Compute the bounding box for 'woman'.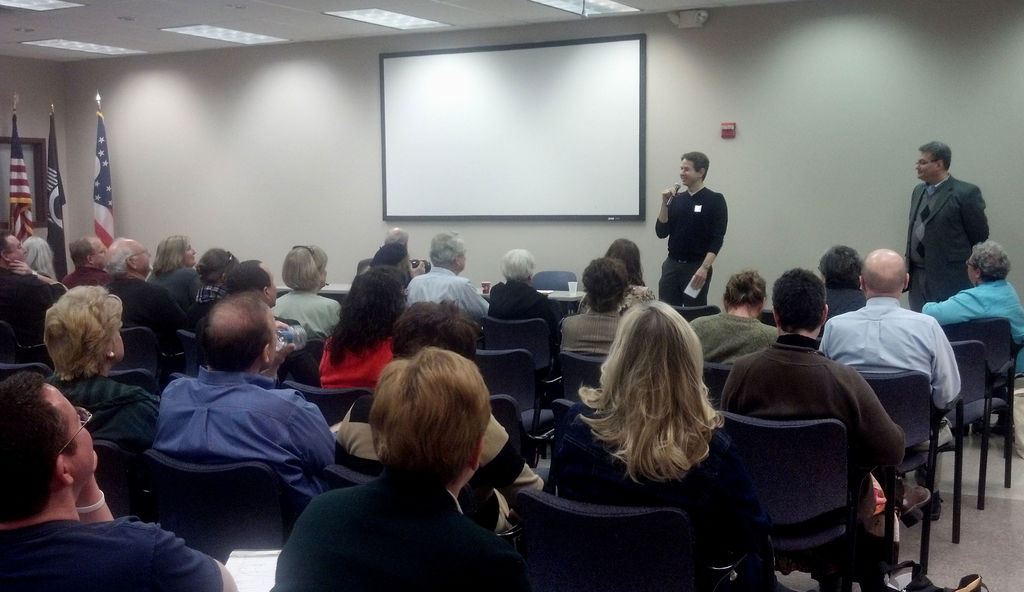
48 286 159 443.
